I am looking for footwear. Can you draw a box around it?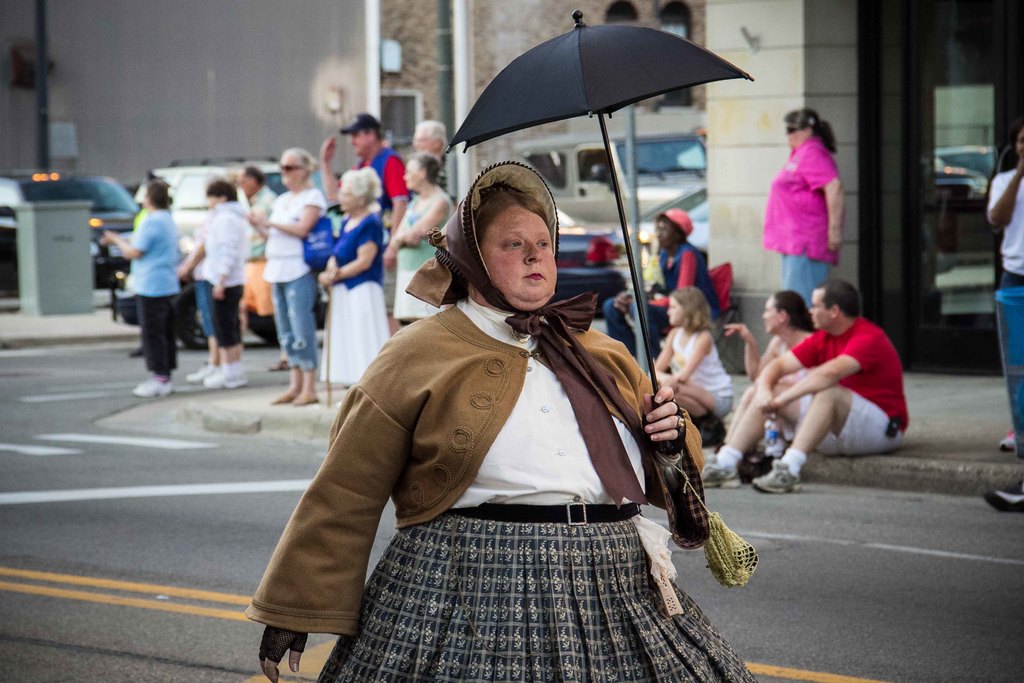
Sure, the bounding box is 753,459,785,492.
